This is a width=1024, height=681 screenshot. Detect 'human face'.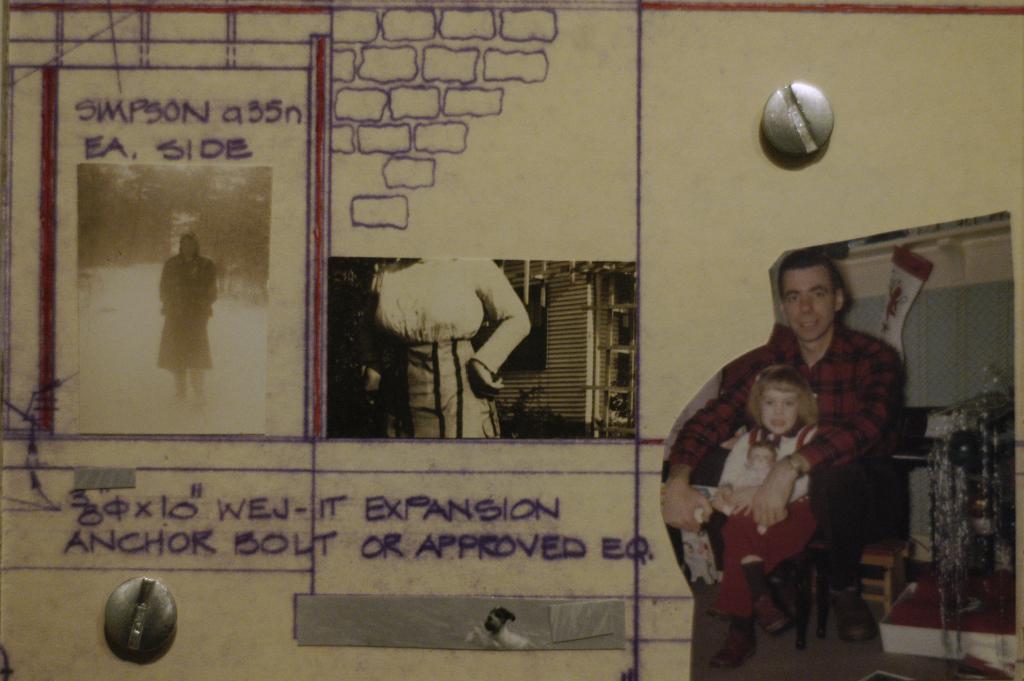
BBox(763, 388, 798, 443).
